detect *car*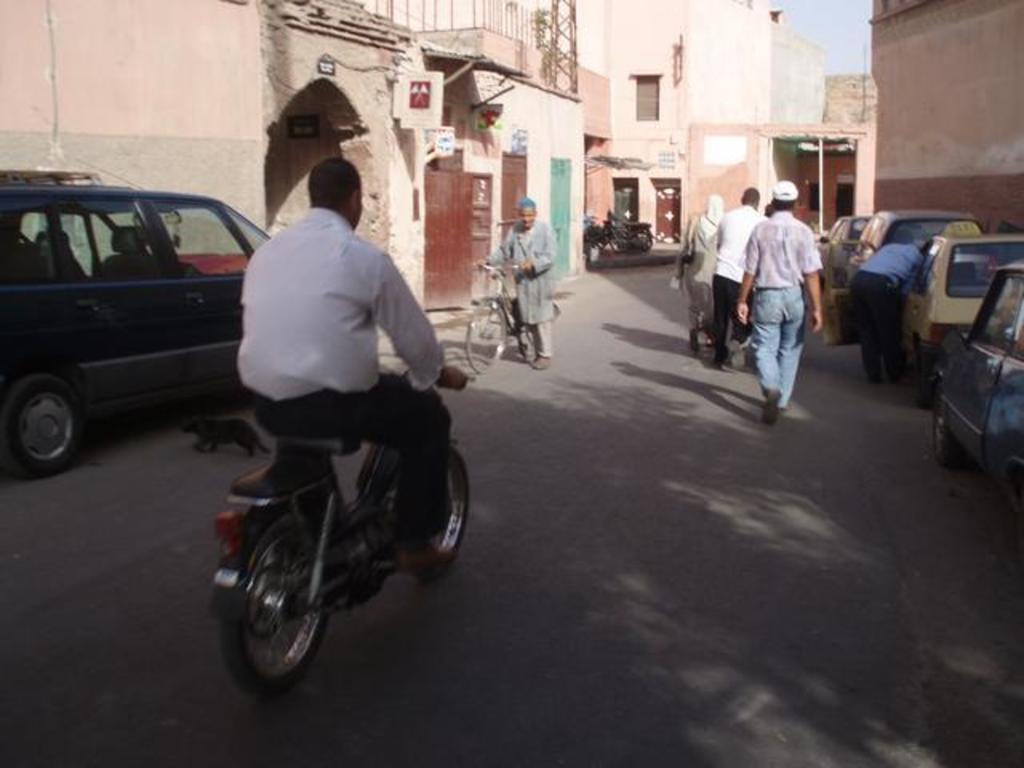
<bbox>813, 208, 872, 285</bbox>
